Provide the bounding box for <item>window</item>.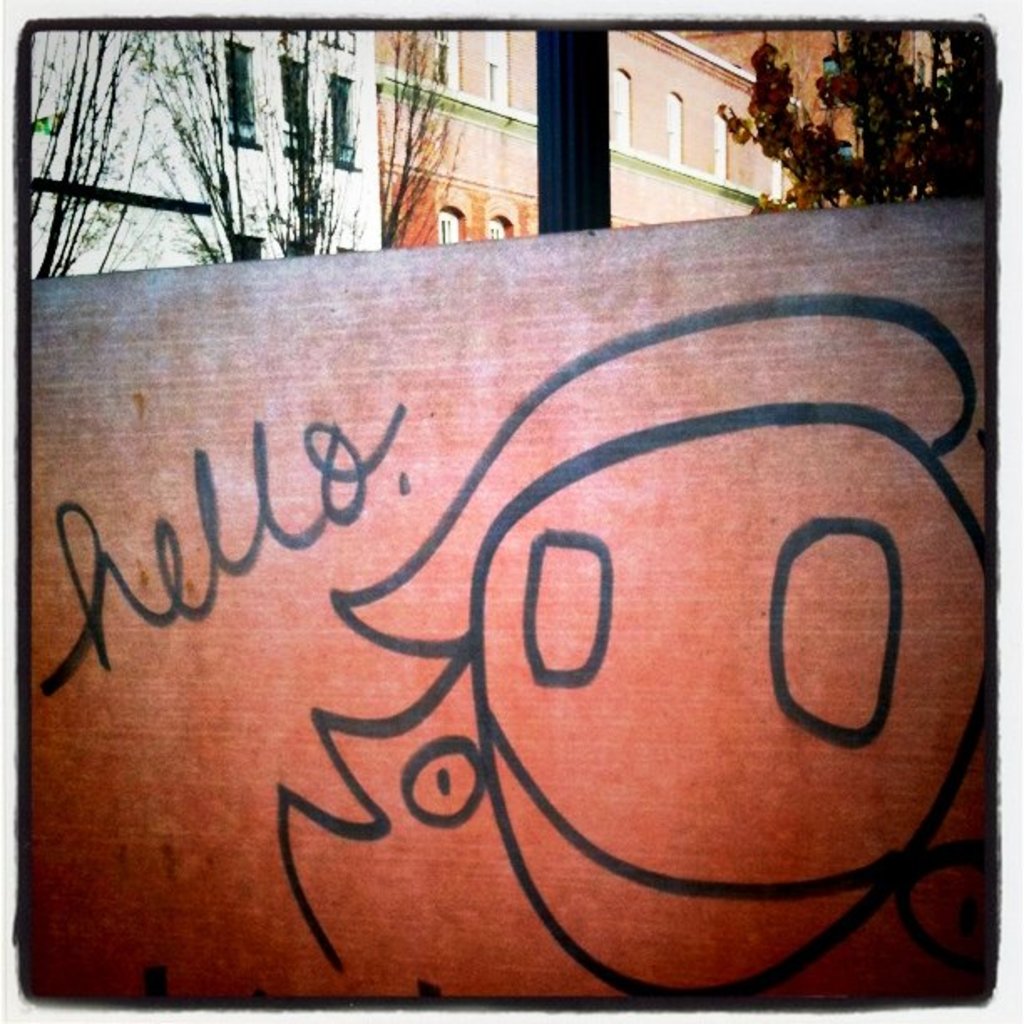
(left=228, top=229, right=273, bottom=271).
